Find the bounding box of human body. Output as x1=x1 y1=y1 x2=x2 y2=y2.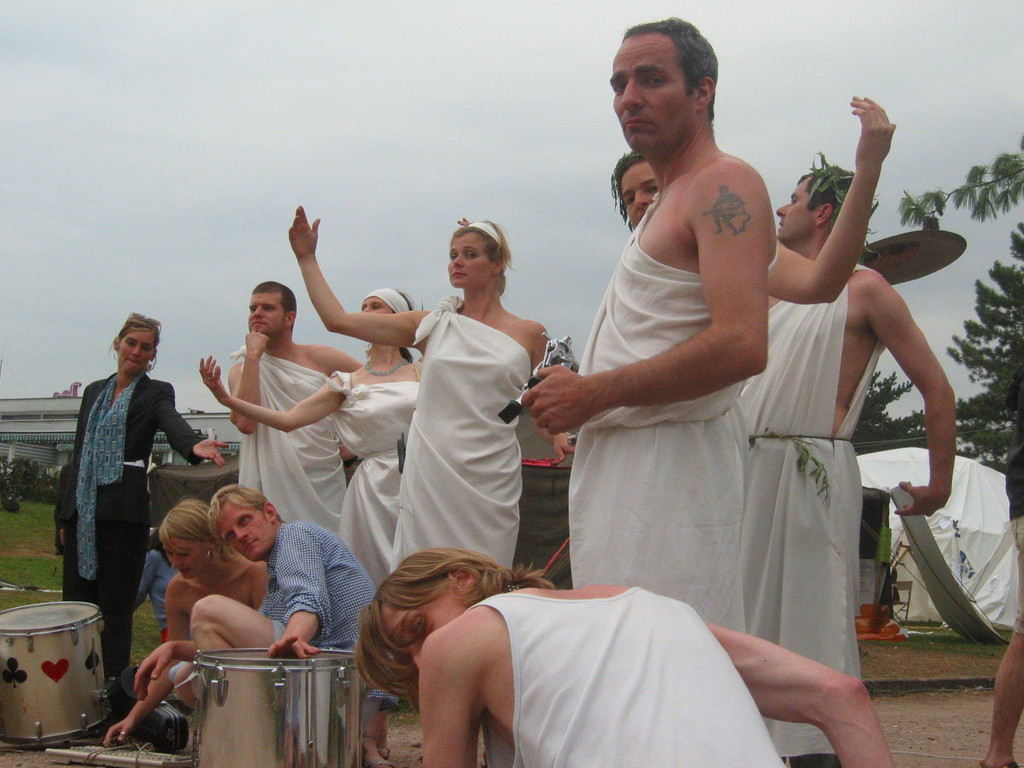
x1=986 y1=413 x2=1023 y2=765.
